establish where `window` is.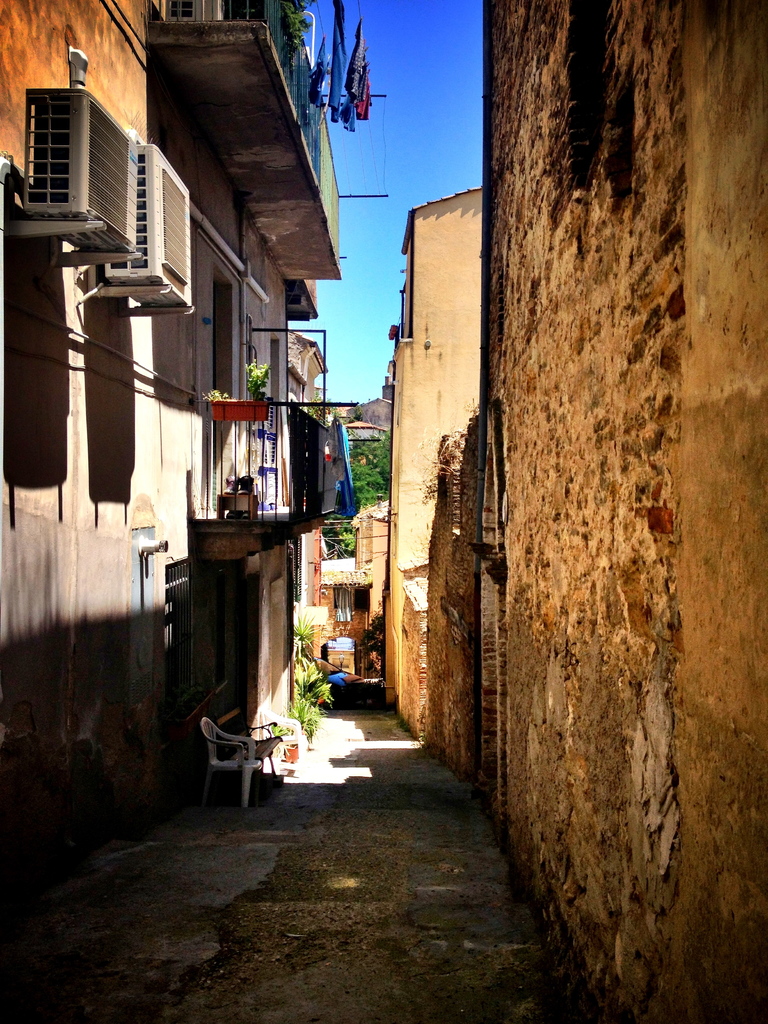
Established at [164, 557, 200, 711].
